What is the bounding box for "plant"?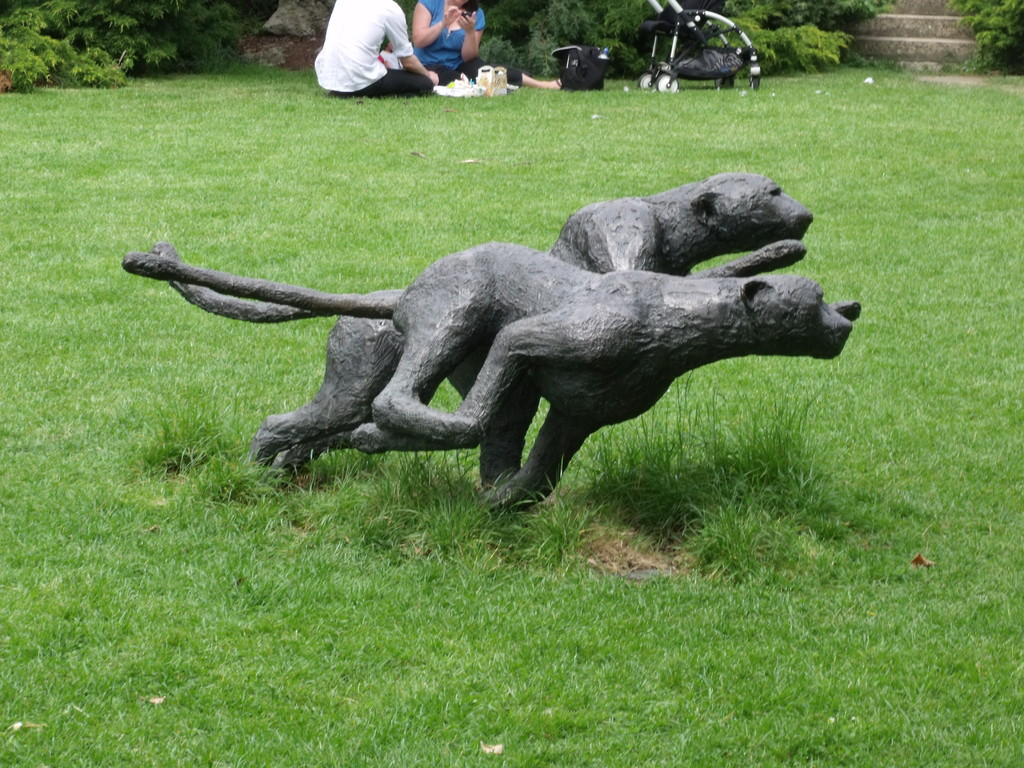
left=0, top=11, right=149, bottom=97.
